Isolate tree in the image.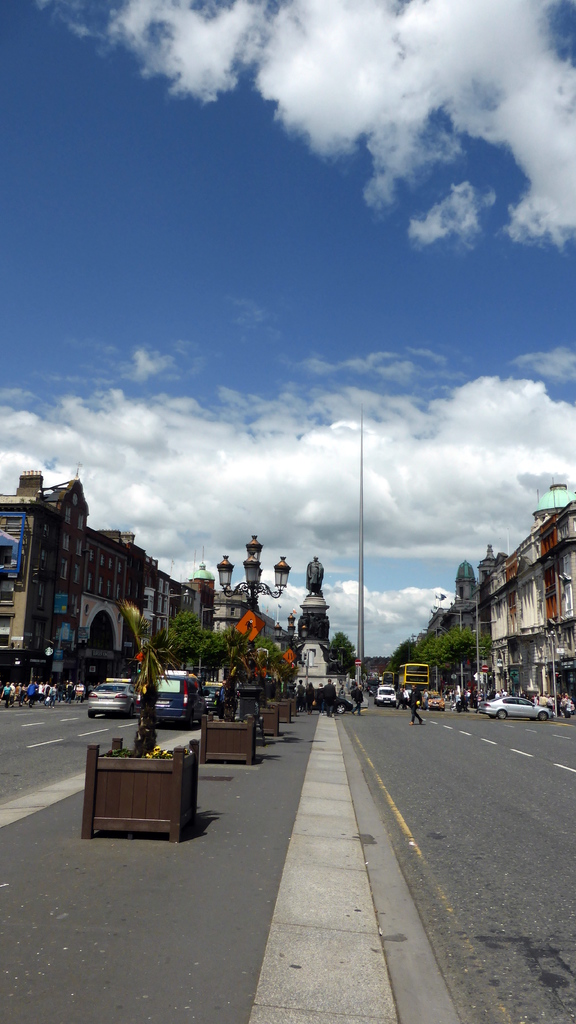
Isolated region: 326,625,359,674.
